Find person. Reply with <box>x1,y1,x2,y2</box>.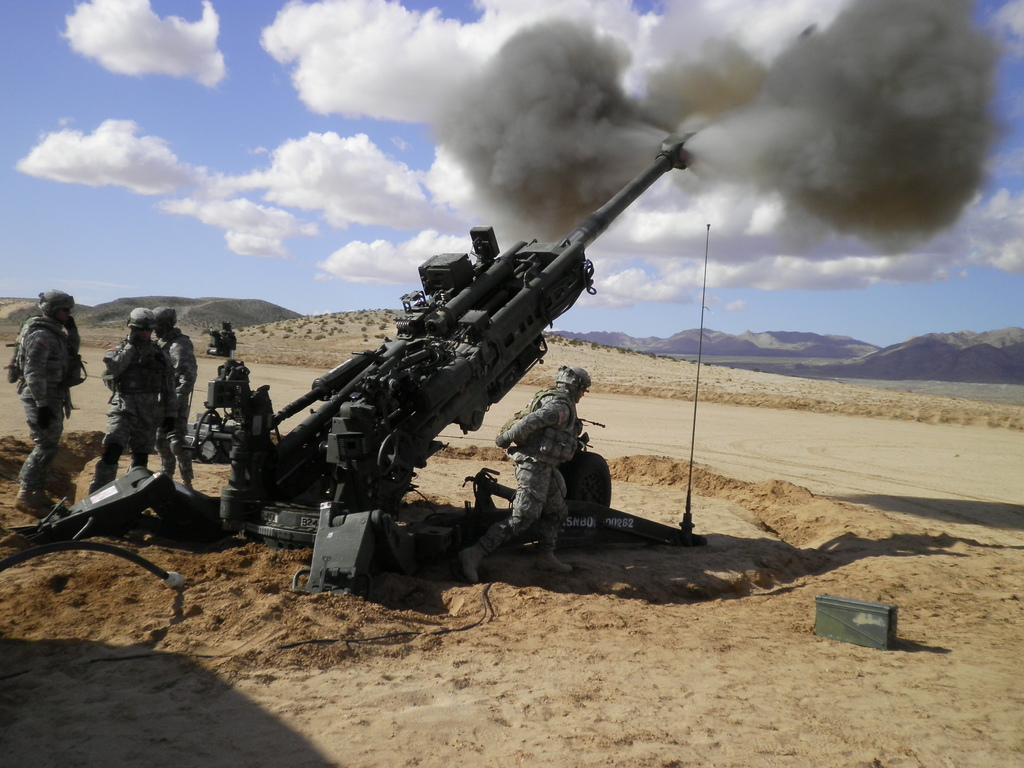
<box>1,285,88,519</box>.
